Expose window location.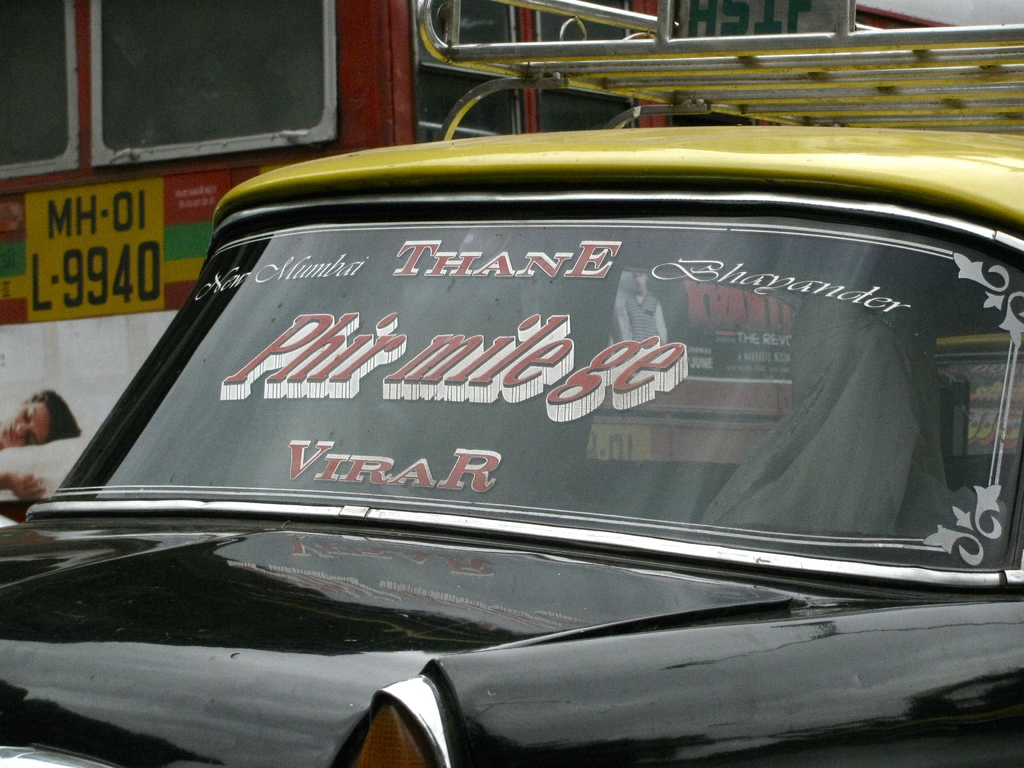
Exposed at [92,0,327,168].
